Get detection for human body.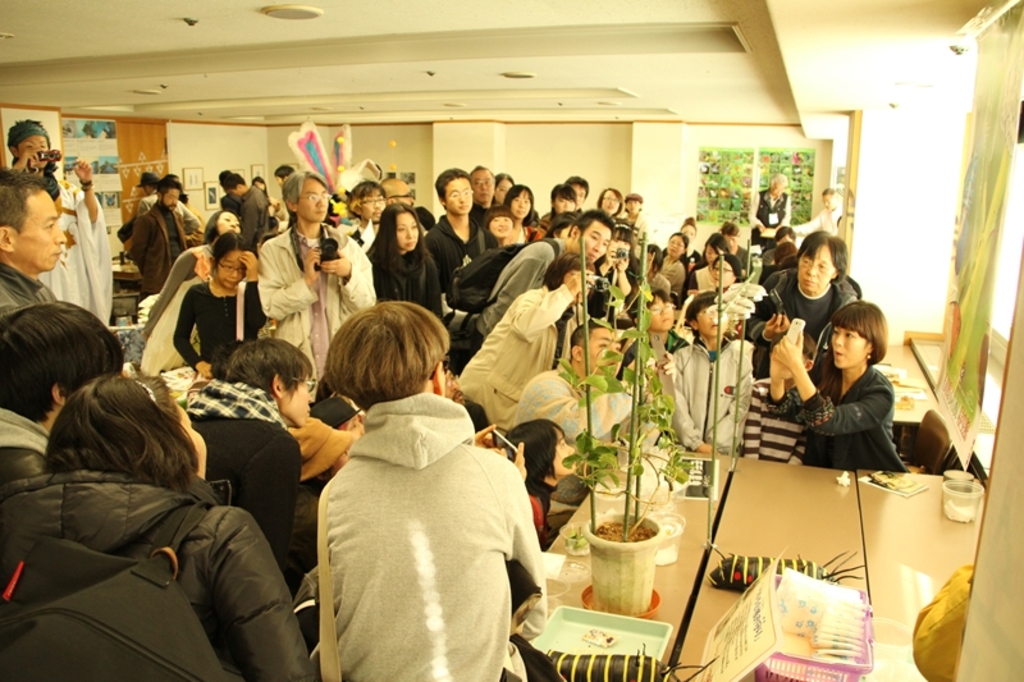
Detection: select_region(0, 411, 51, 485).
